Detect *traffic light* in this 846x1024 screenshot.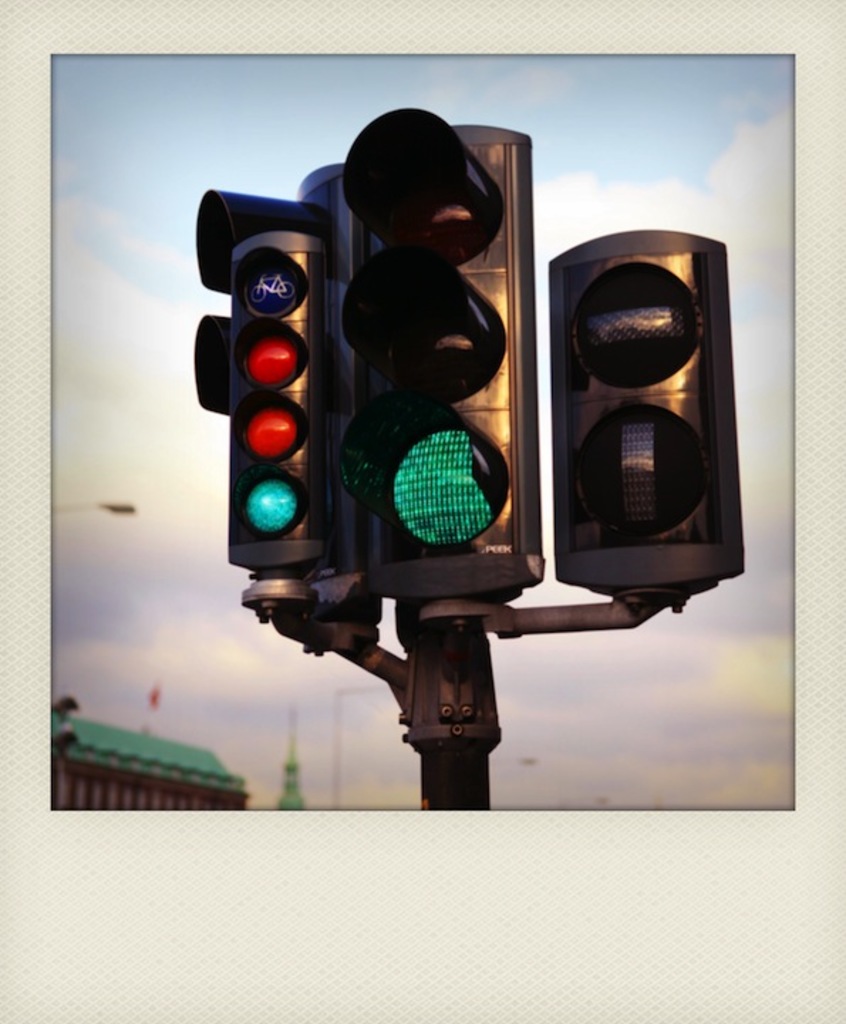
Detection: x1=341, y1=108, x2=545, y2=597.
